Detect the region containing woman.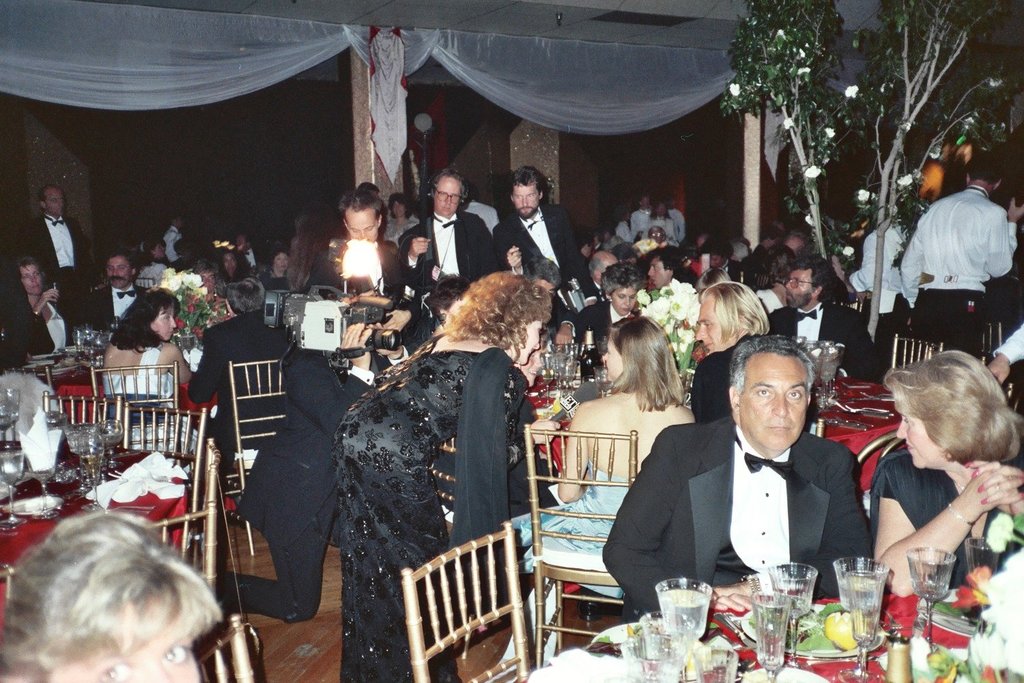
(x1=217, y1=253, x2=242, y2=280).
